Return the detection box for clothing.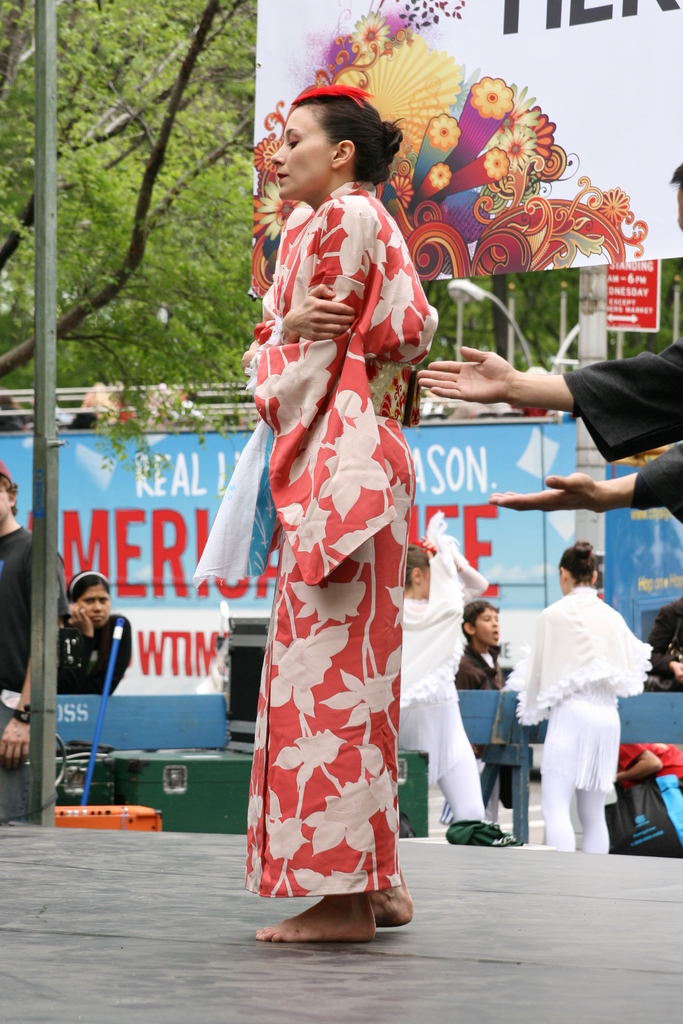
515/588/654/851.
